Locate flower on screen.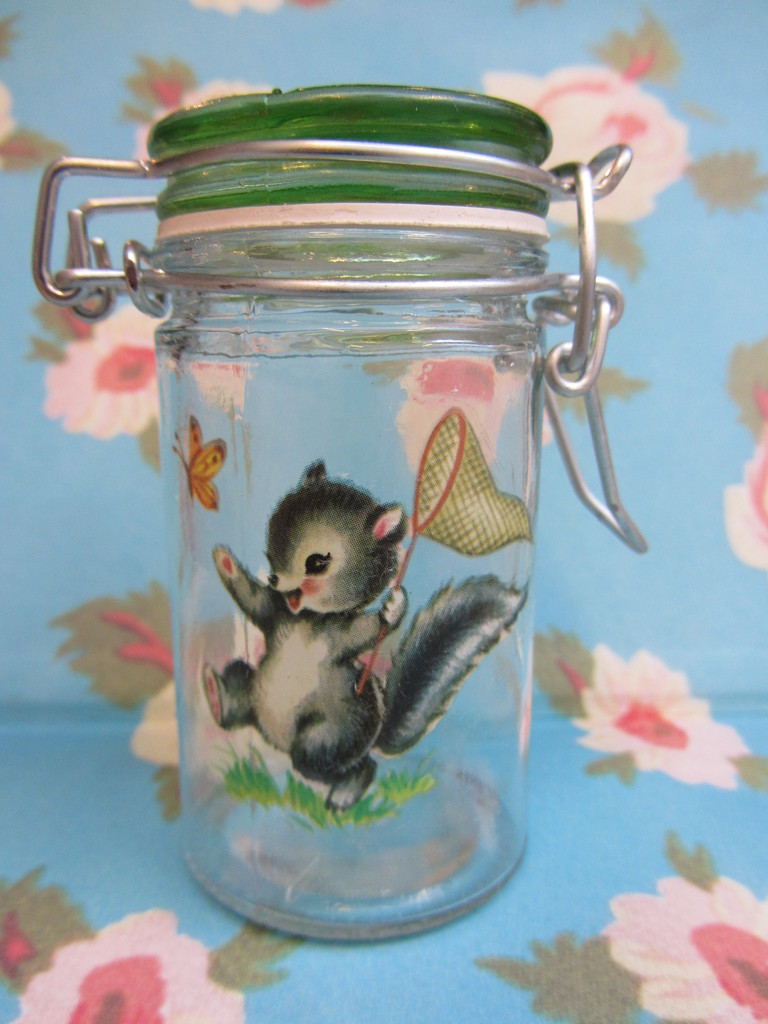
On screen at x1=9, y1=909, x2=252, y2=1023.
